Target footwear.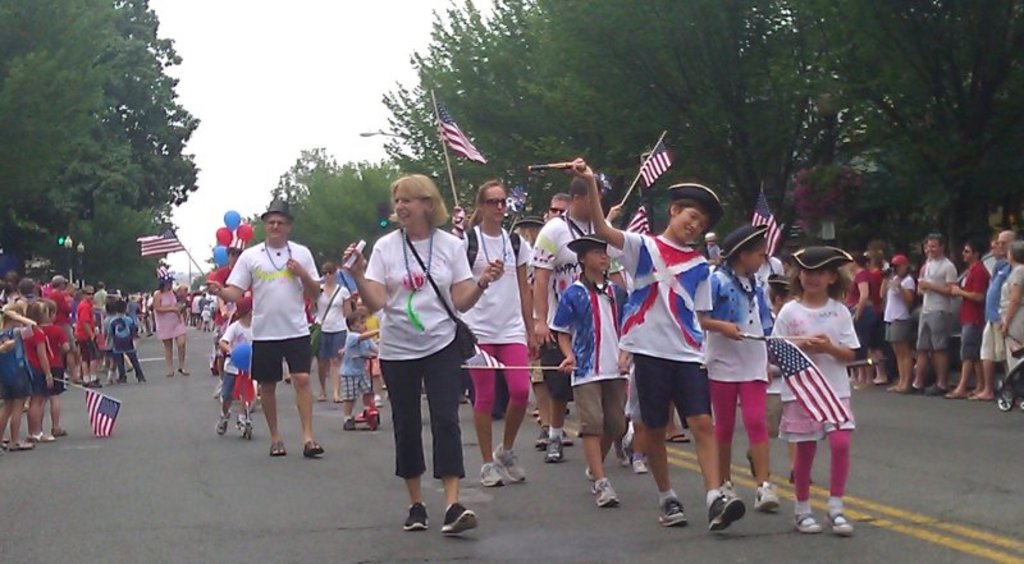
Target region: [630,454,648,473].
